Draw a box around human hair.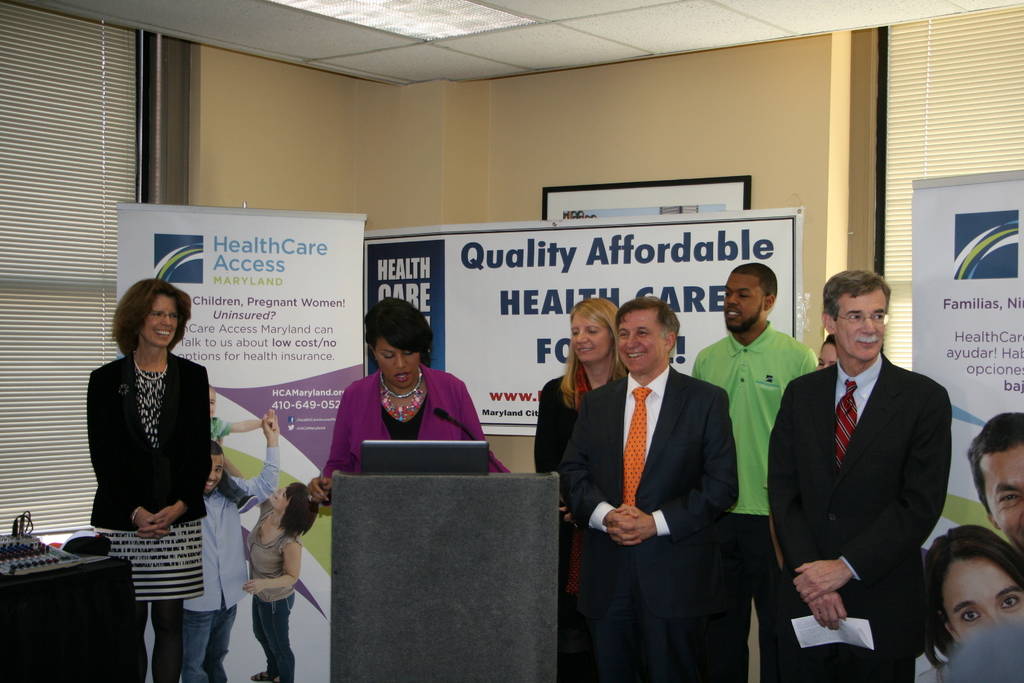
region(823, 334, 835, 344).
